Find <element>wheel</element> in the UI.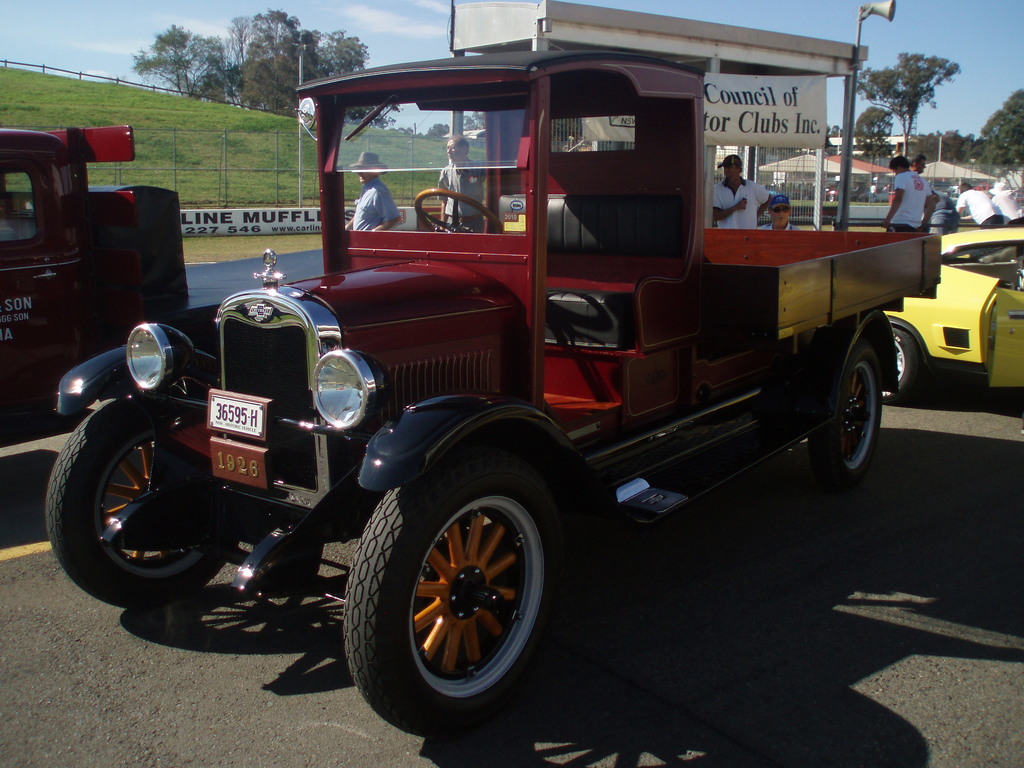
UI element at [left=342, top=416, right=616, bottom=736].
